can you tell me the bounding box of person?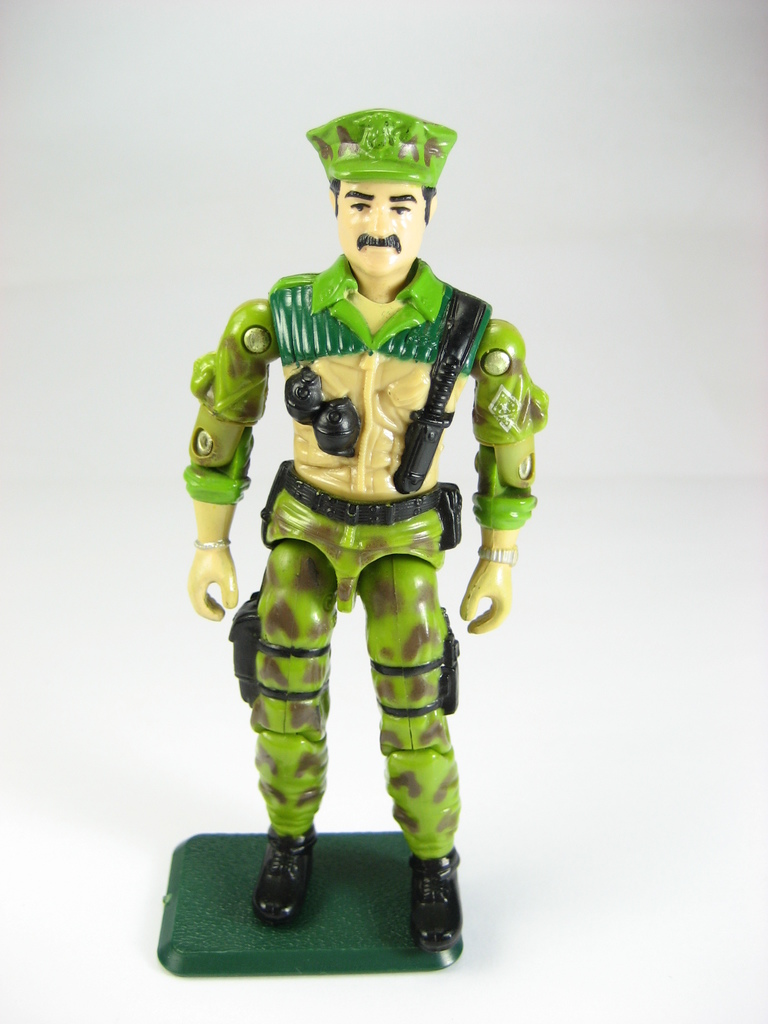
box(171, 97, 548, 948).
